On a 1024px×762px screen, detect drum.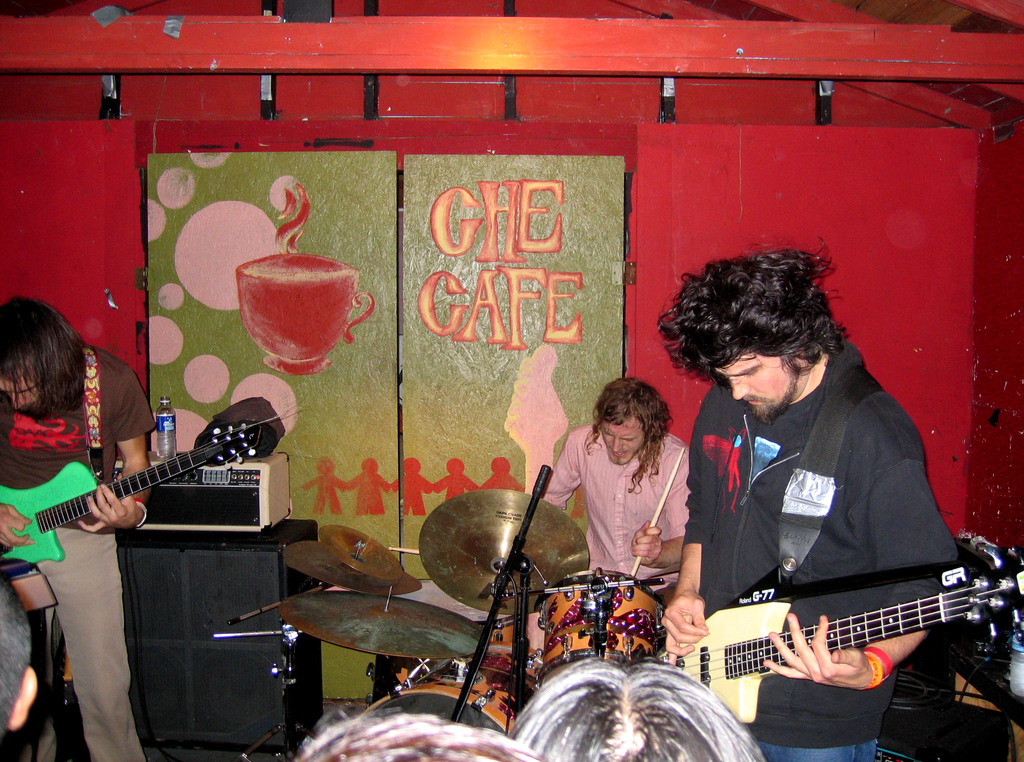
bbox(387, 578, 519, 691).
